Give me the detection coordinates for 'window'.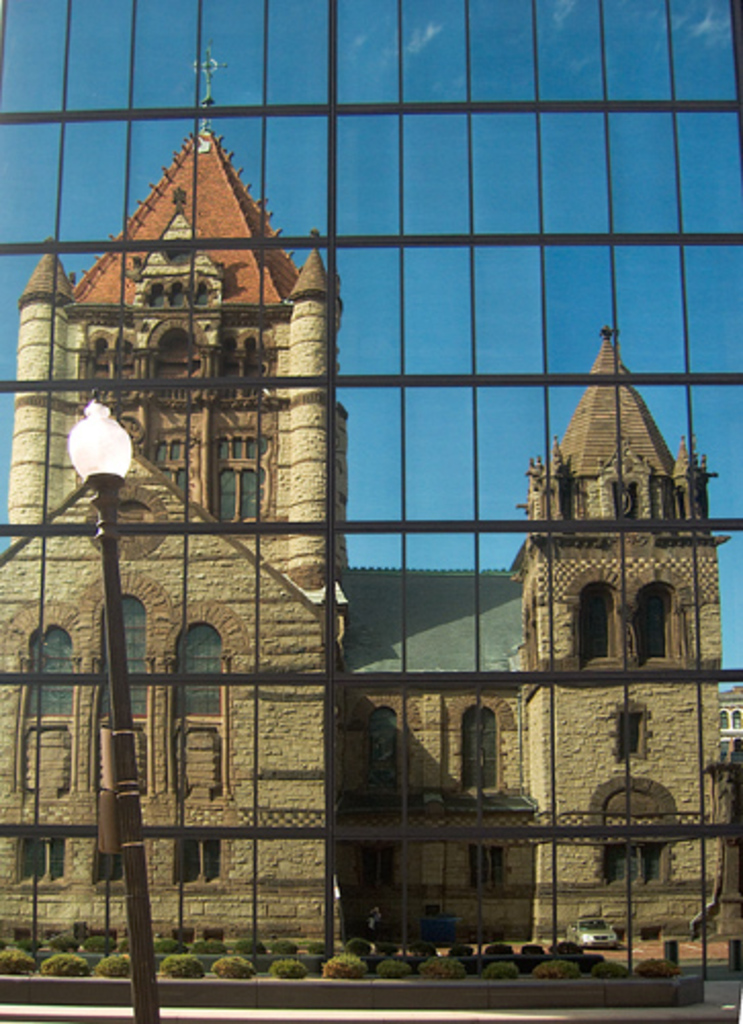
217,428,272,522.
